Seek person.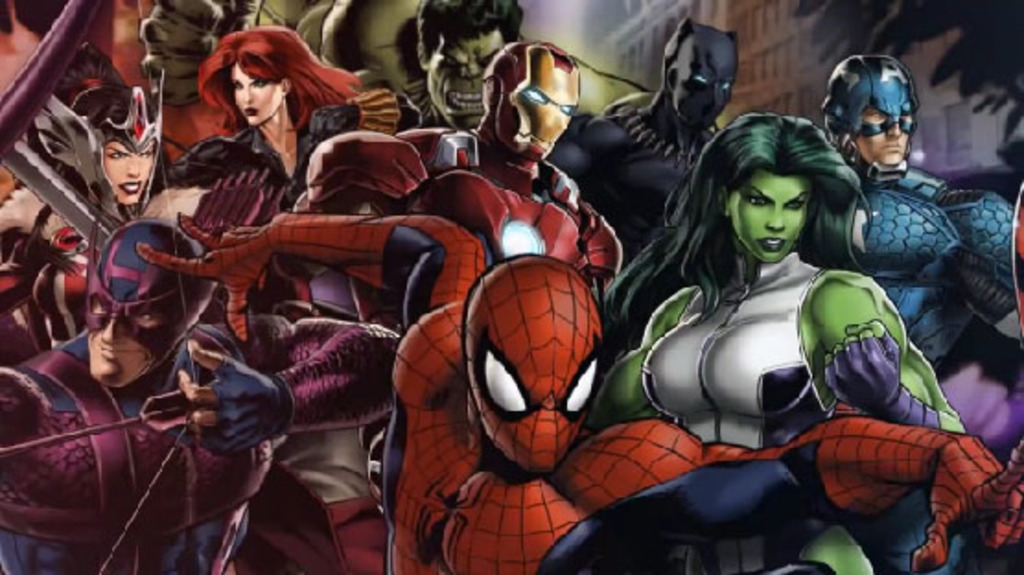
593, 107, 967, 573.
